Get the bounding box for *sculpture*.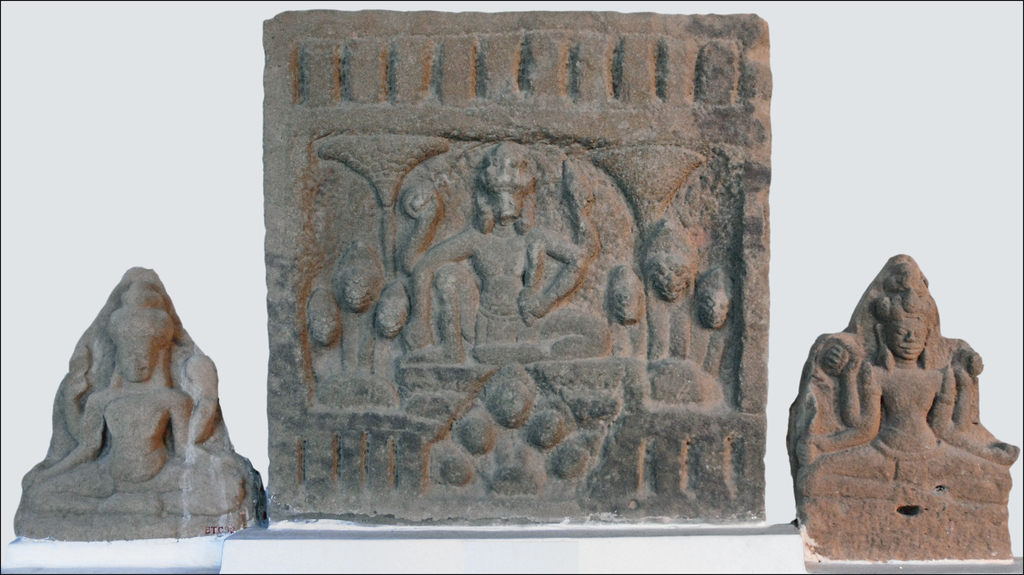
box(13, 261, 257, 540).
